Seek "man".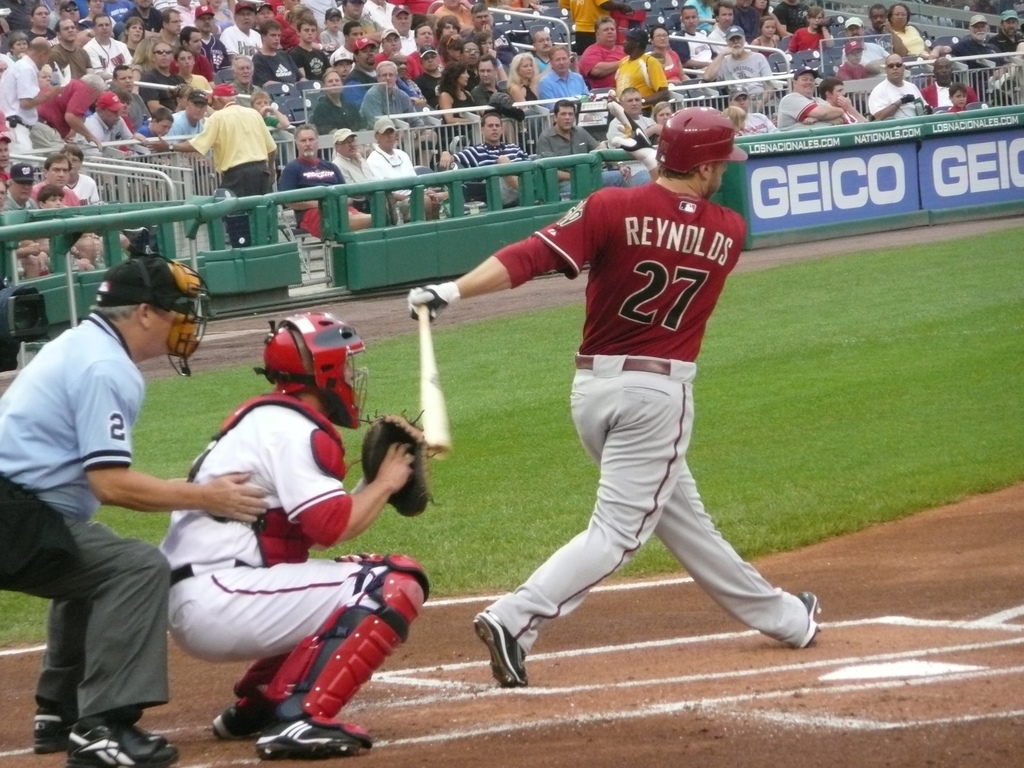
773, 56, 840, 128.
